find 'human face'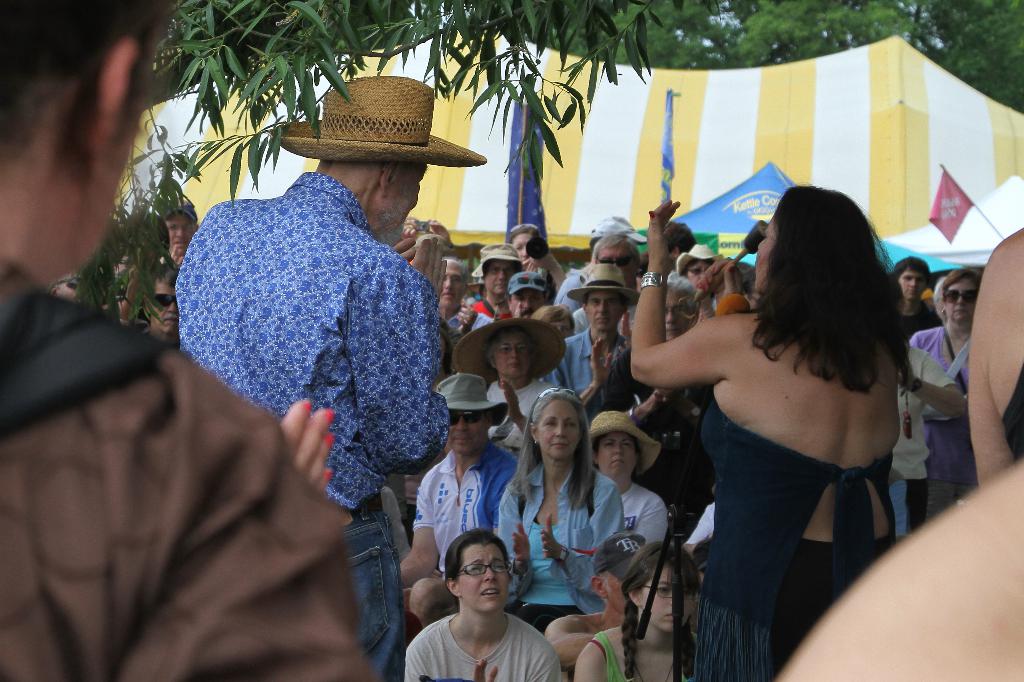
BBox(900, 264, 929, 297)
